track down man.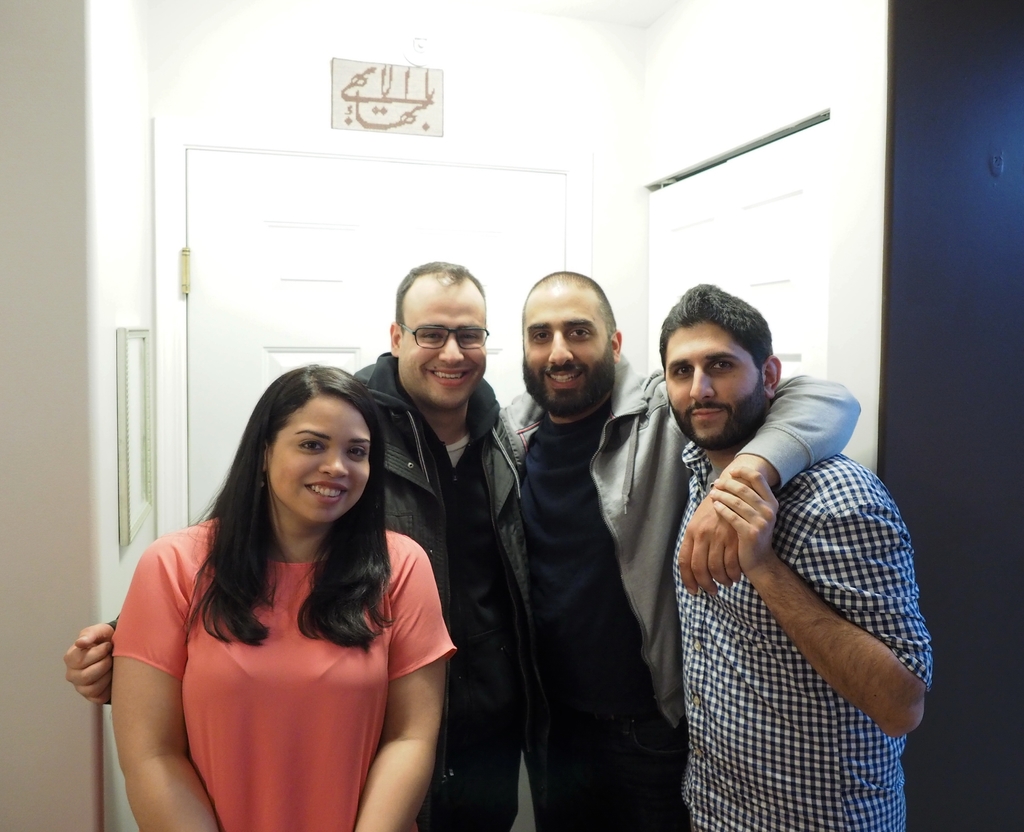
Tracked to rect(60, 259, 523, 831).
